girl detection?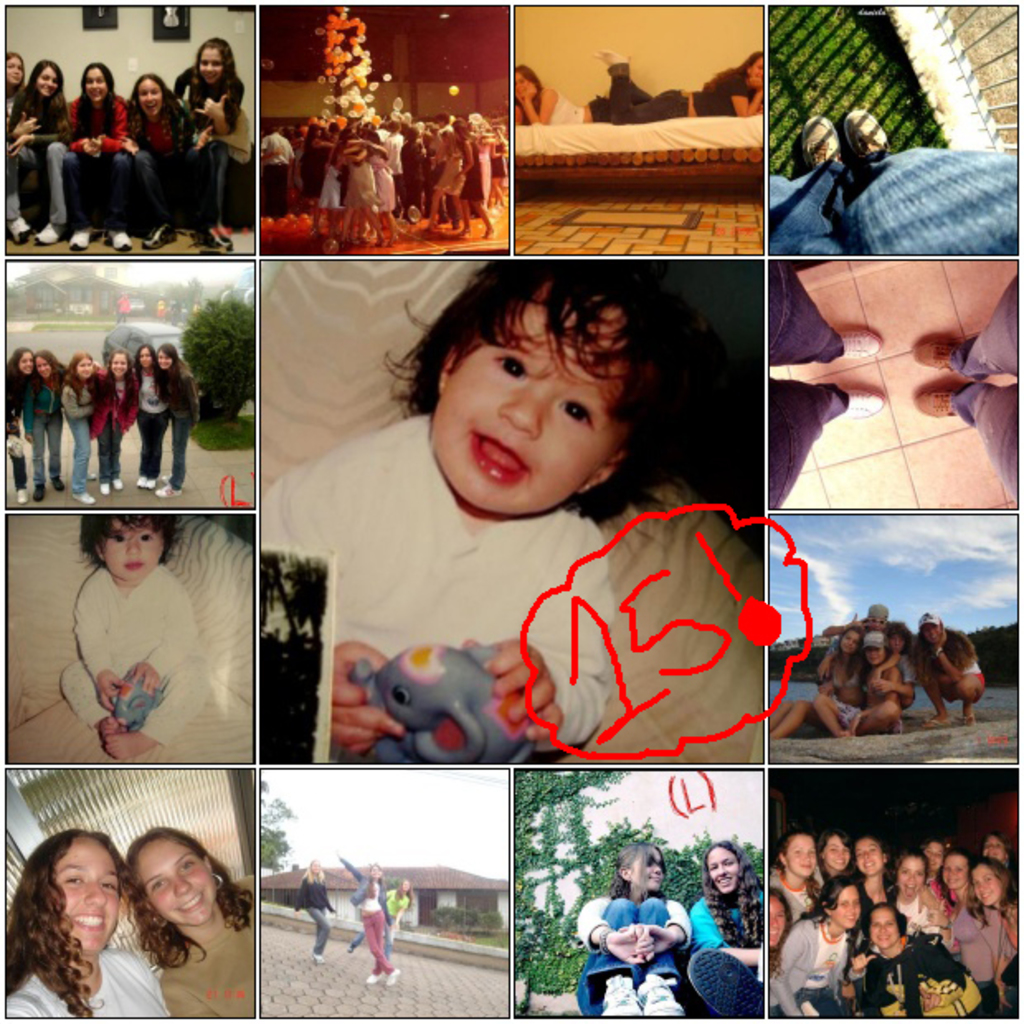
{"left": 291, "top": 860, "right": 334, "bottom": 963}
